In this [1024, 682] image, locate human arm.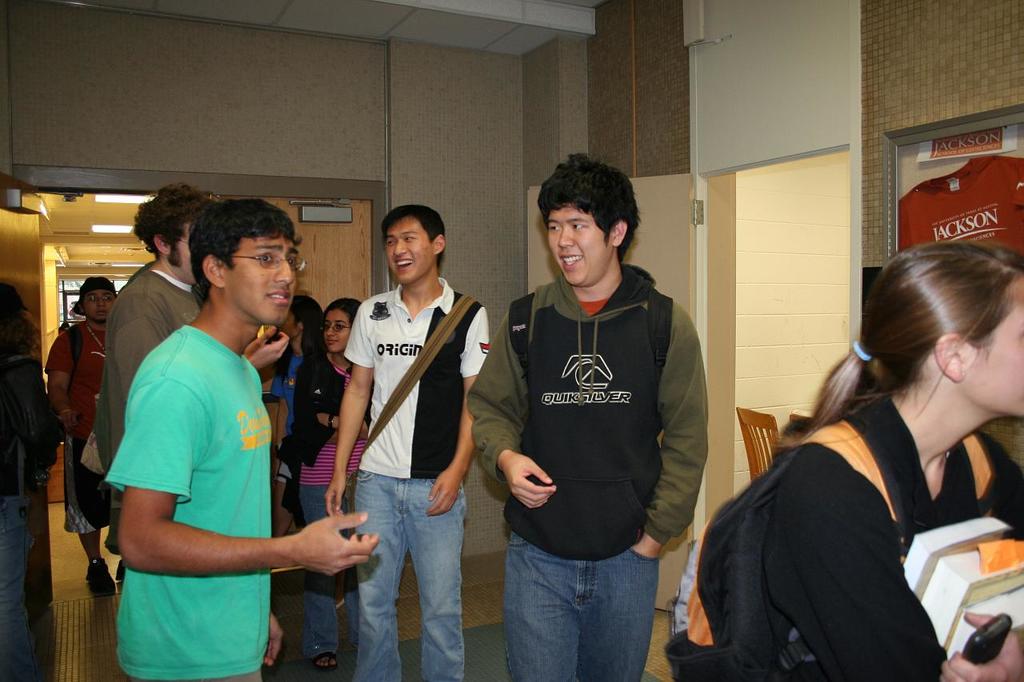
Bounding box: box=[478, 304, 556, 503].
